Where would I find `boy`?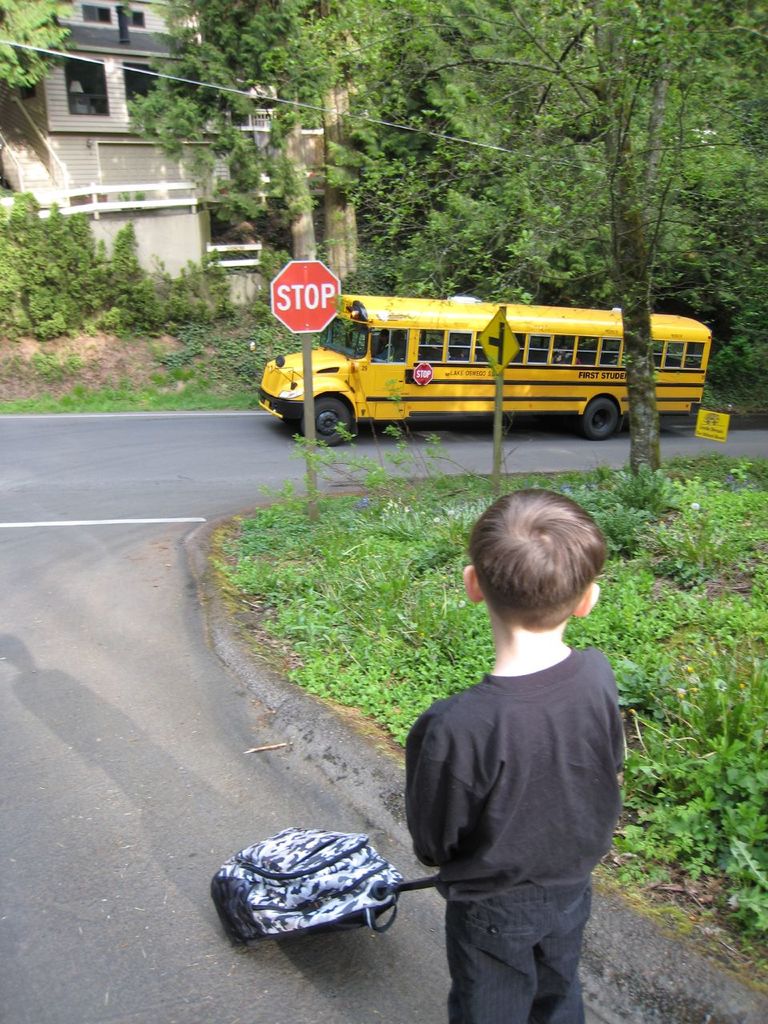
At locate(368, 446, 642, 994).
